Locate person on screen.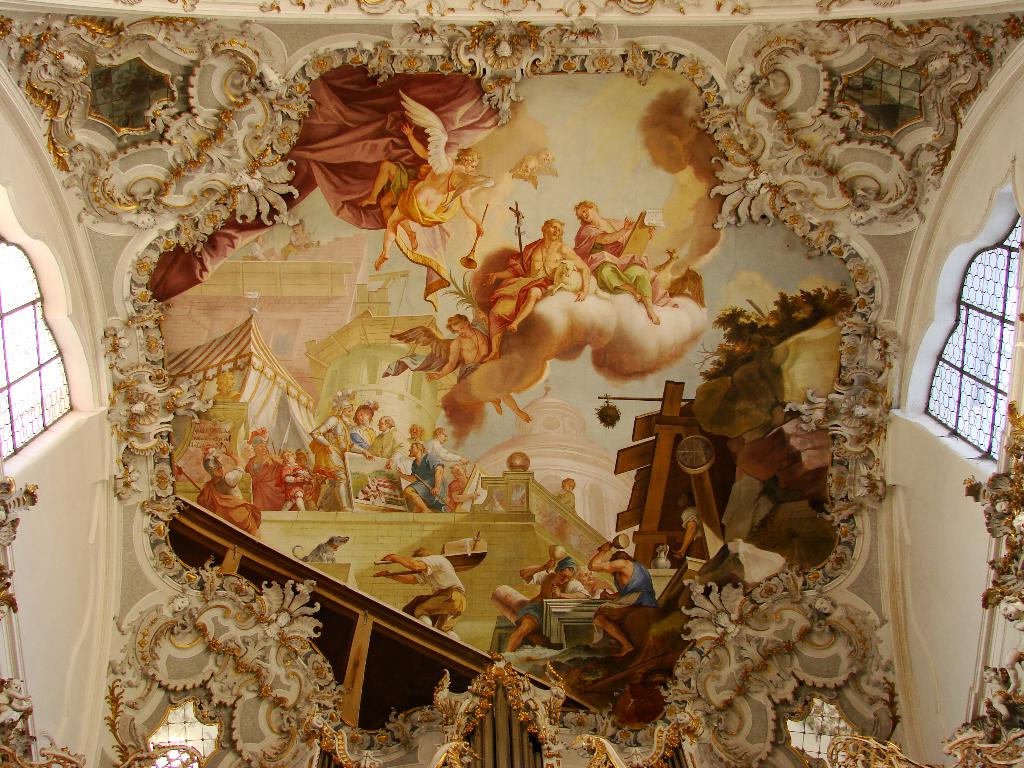
On screen at select_region(297, 394, 371, 515).
